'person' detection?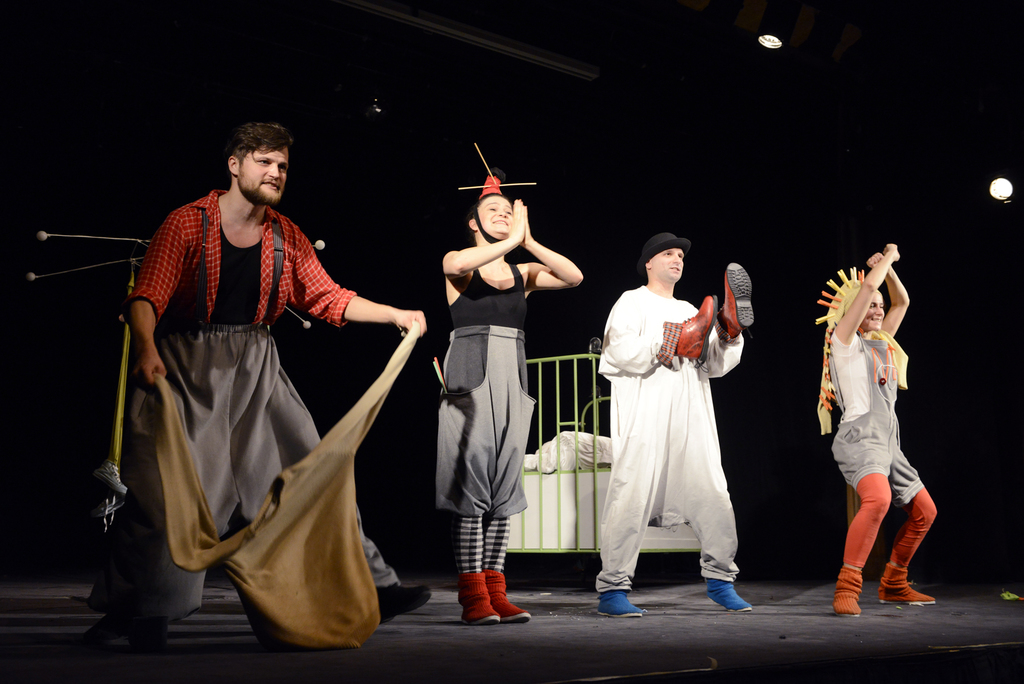
bbox(807, 239, 941, 626)
